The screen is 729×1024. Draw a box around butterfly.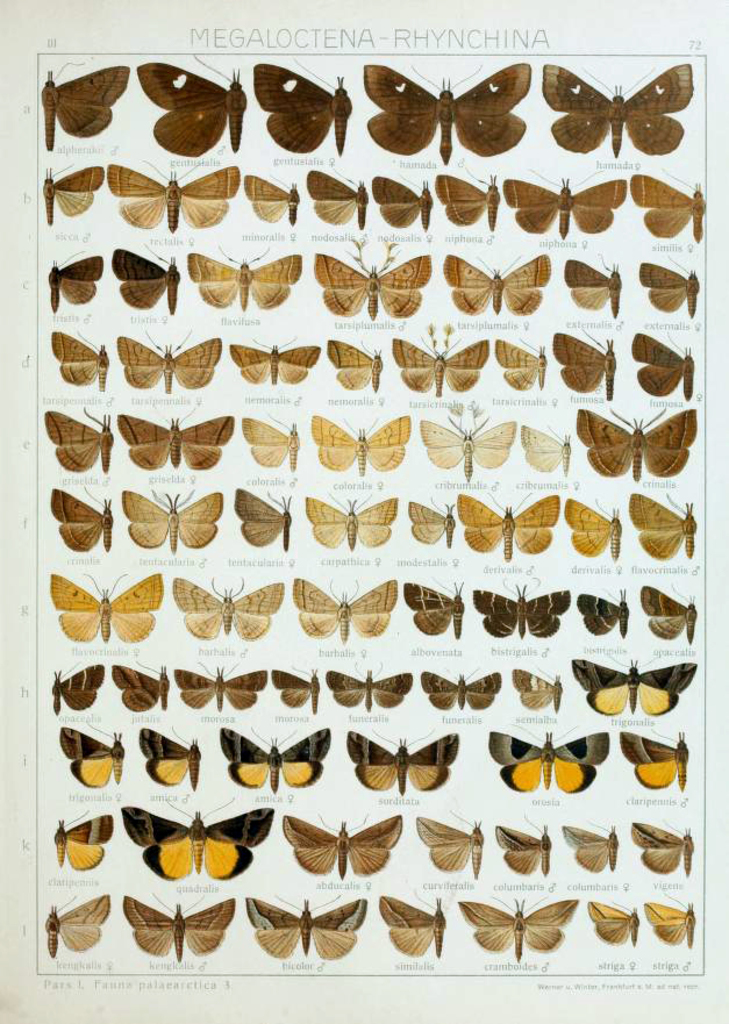
rect(573, 404, 699, 484).
